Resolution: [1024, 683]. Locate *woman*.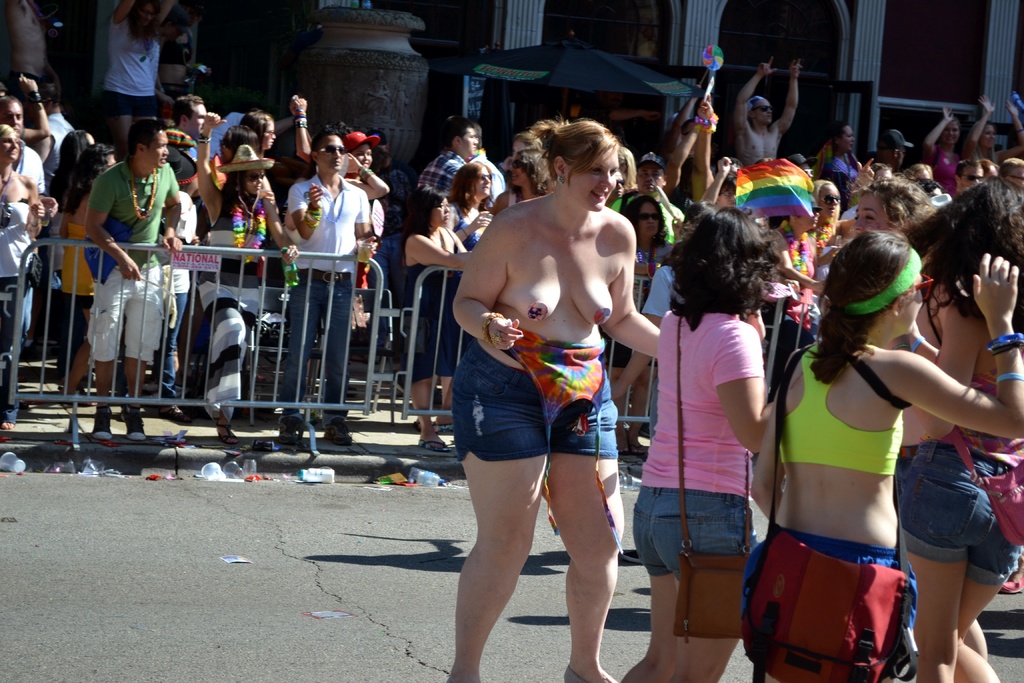
Rect(0, 128, 61, 440).
